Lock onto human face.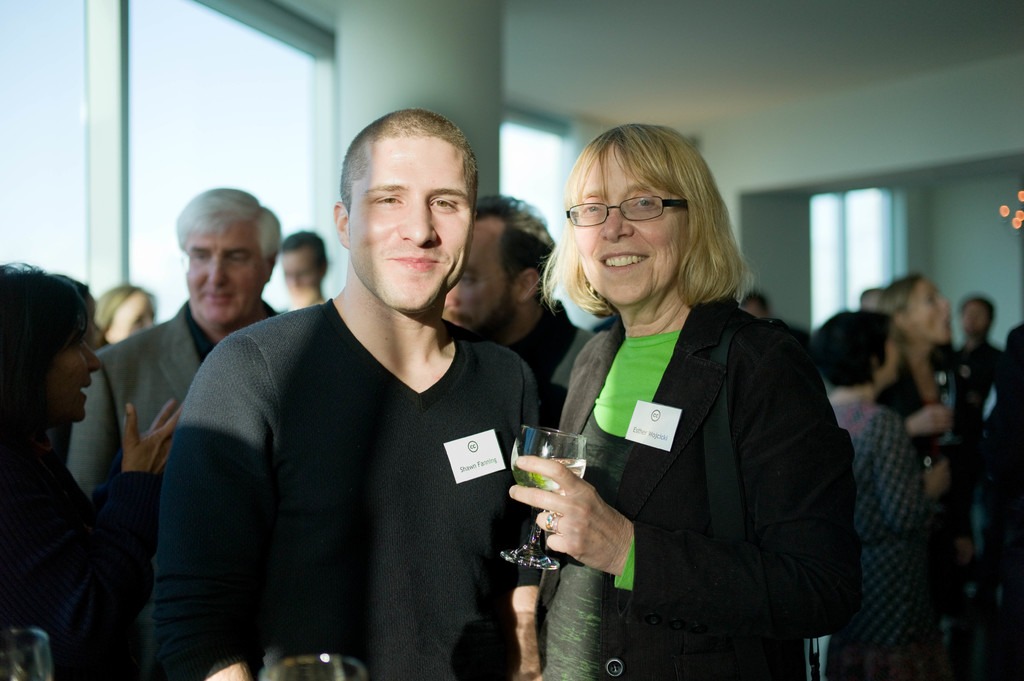
Locked: bbox(280, 250, 318, 307).
